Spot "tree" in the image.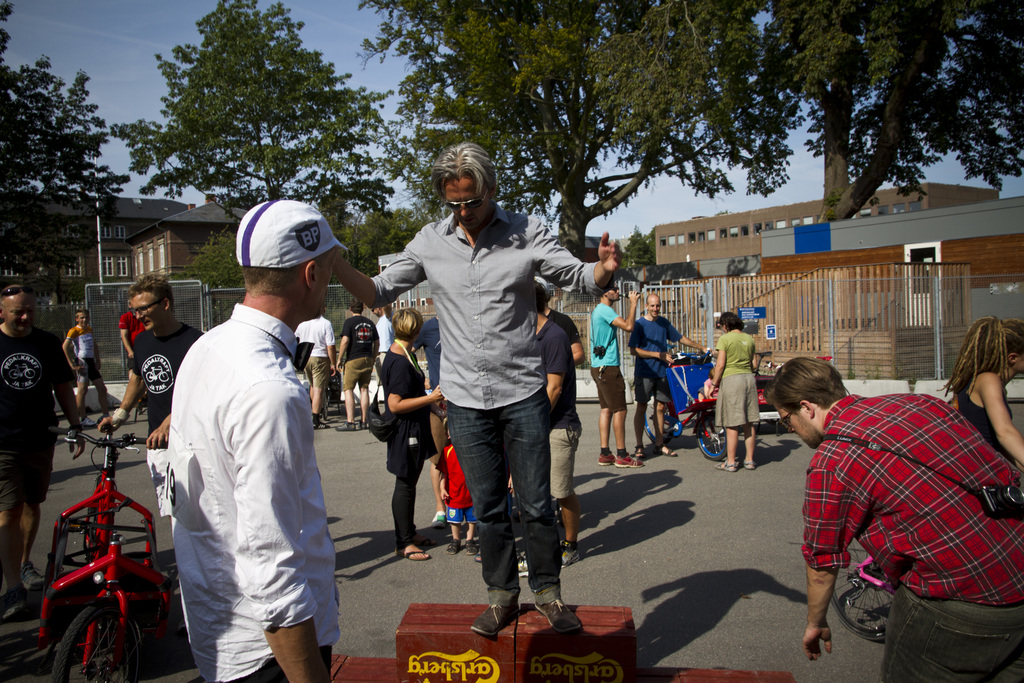
"tree" found at box(195, 217, 422, 319).
